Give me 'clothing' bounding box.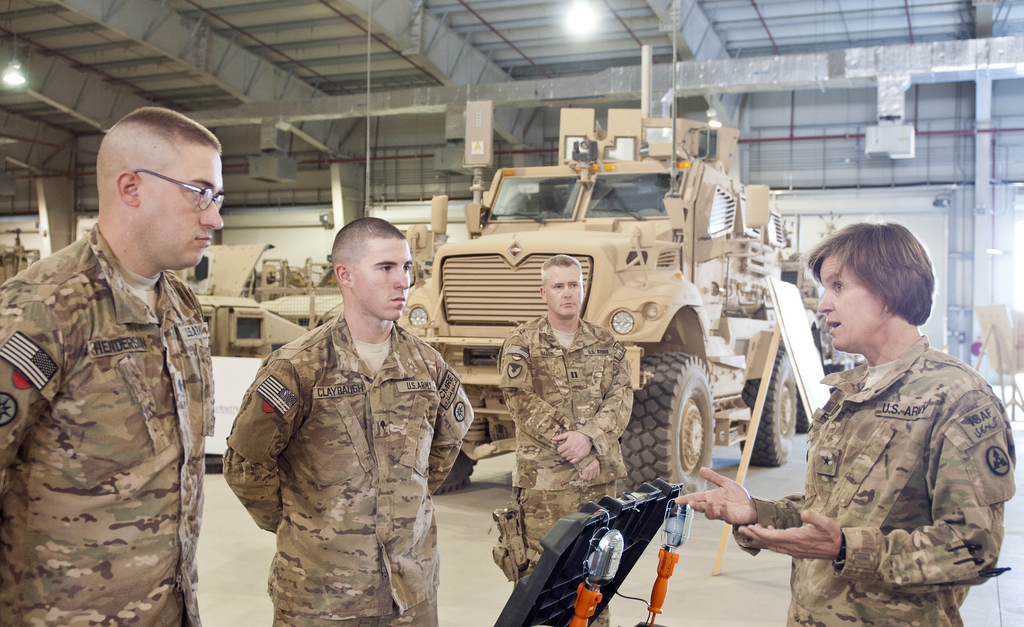
[490, 313, 634, 626].
